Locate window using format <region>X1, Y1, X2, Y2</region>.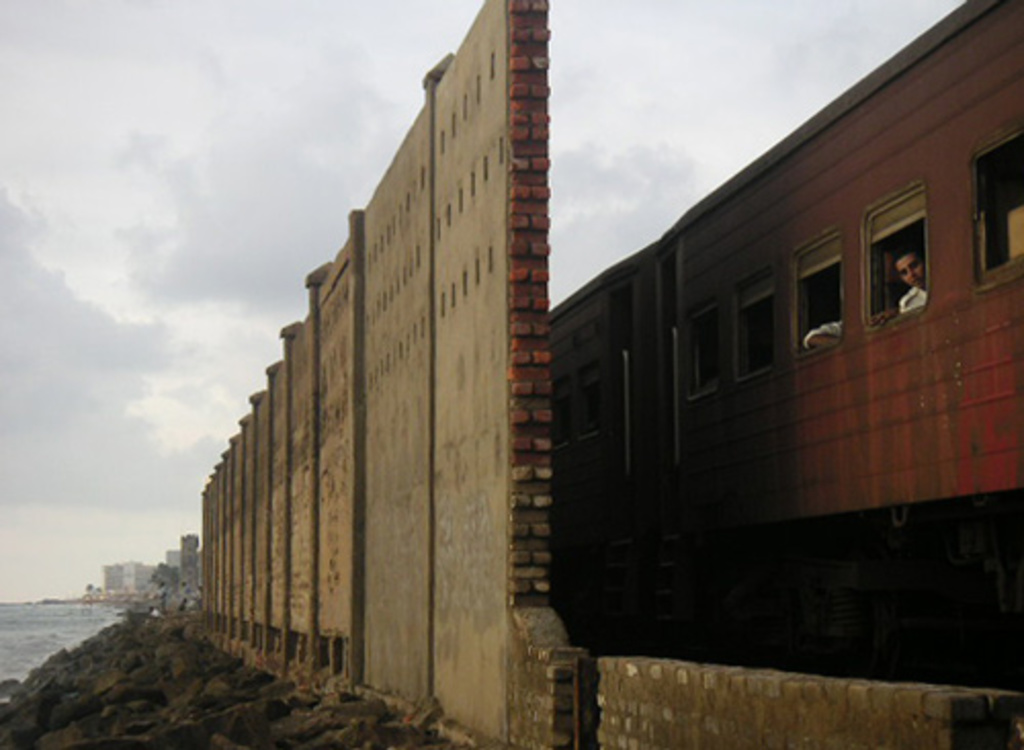
<region>795, 230, 840, 357</region>.
